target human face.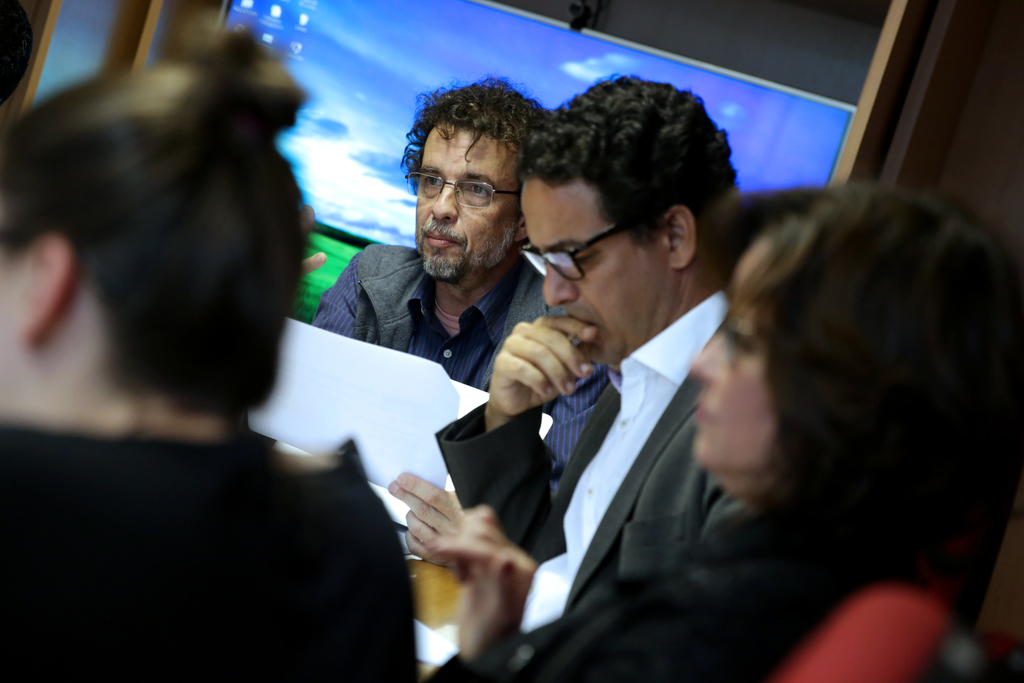
Target region: l=515, t=179, r=678, b=372.
